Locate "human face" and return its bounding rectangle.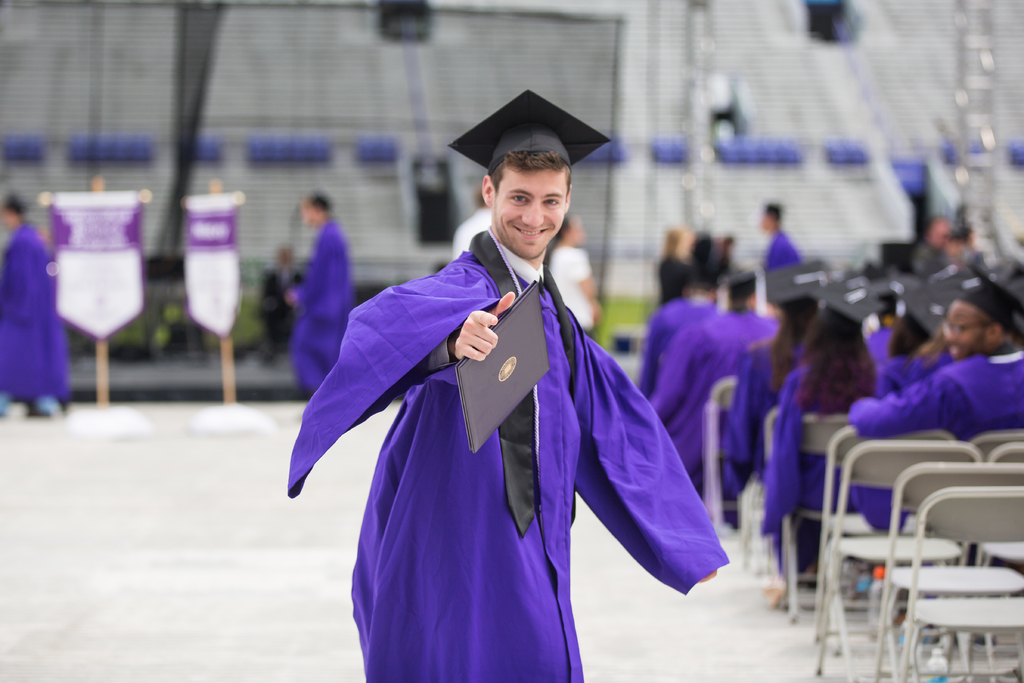
[x1=493, y1=169, x2=564, y2=259].
